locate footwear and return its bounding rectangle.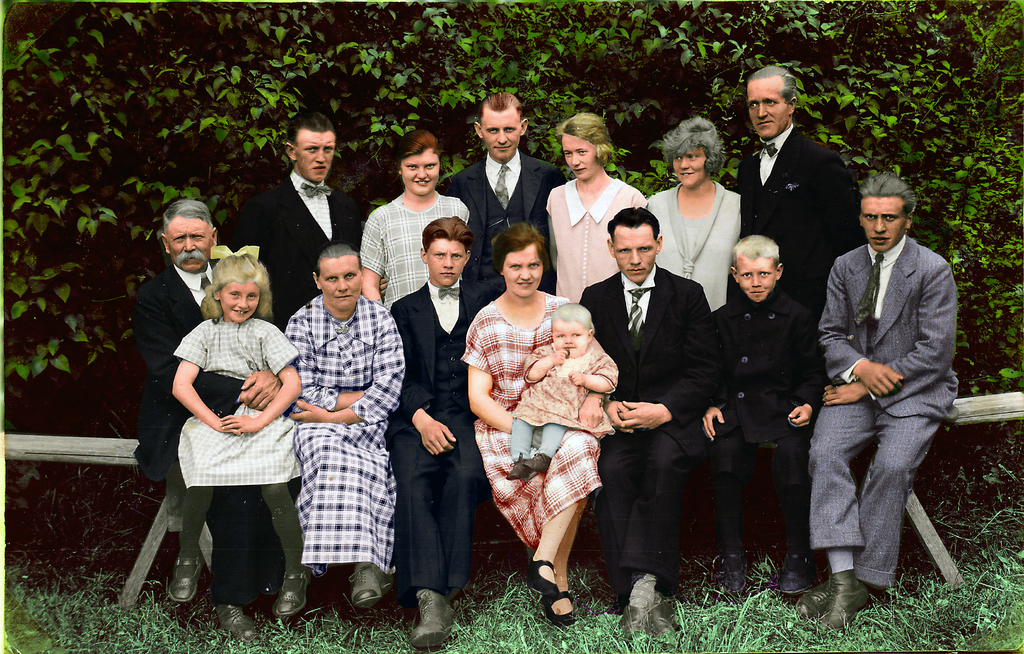
x1=414, y1=589, x2=456, y2=650.
